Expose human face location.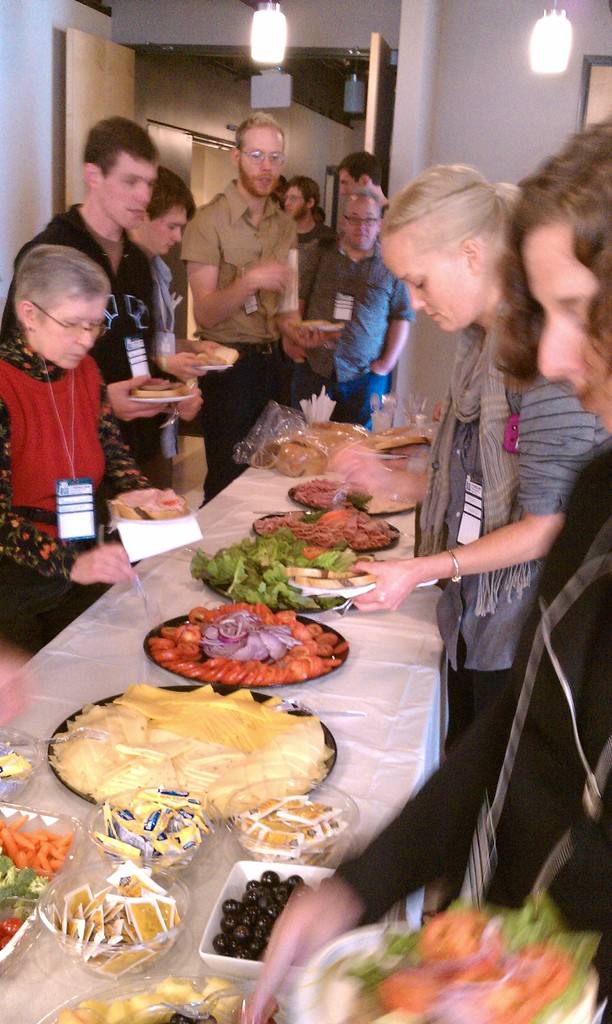
Exposed at (x1=139, y1=204, x2=188, y2=257).
